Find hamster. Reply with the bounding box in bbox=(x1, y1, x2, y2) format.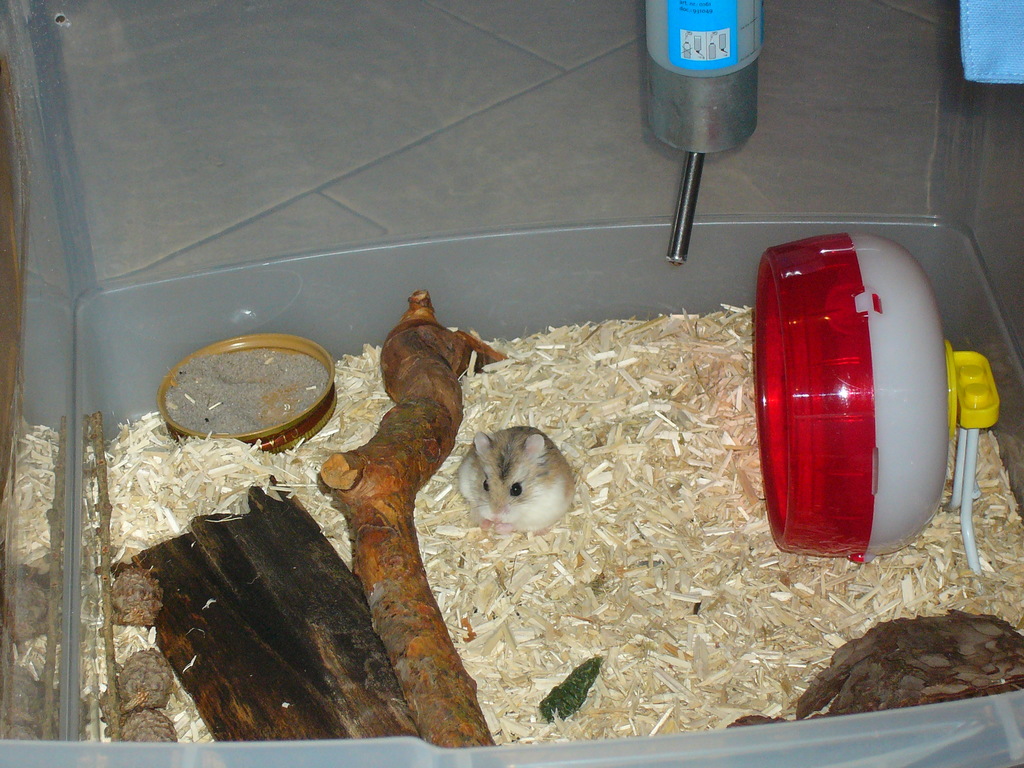
bbox=(460, 425, 576, 534).
